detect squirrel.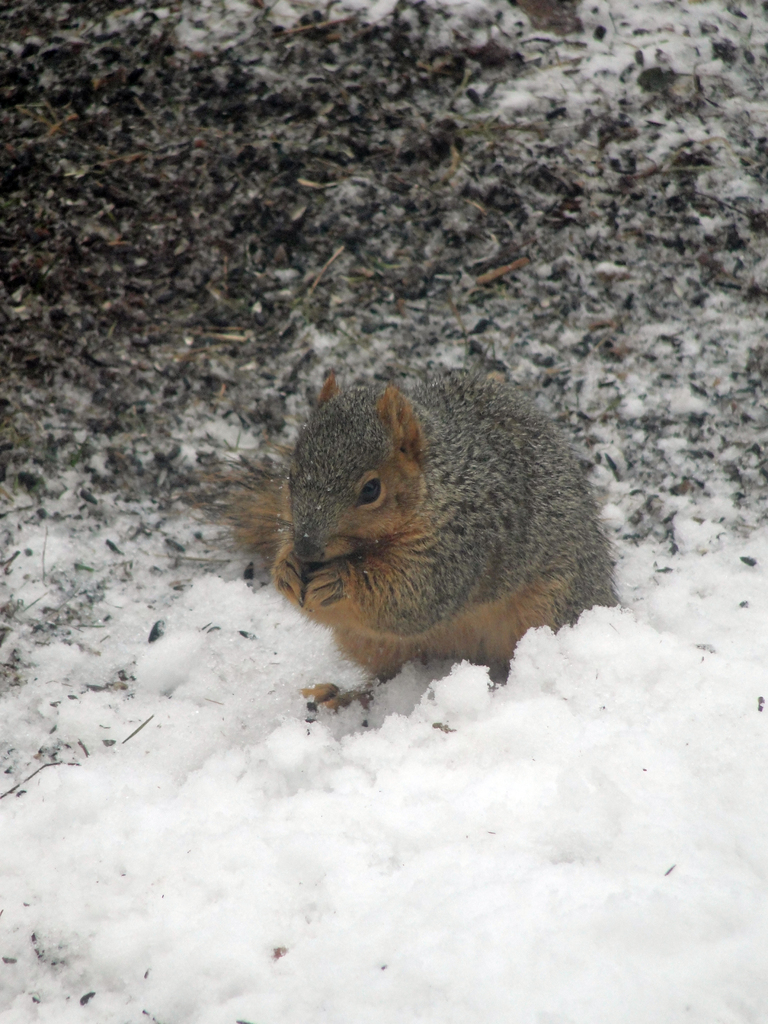
Detected at crop(186, 356, 620, 743).
